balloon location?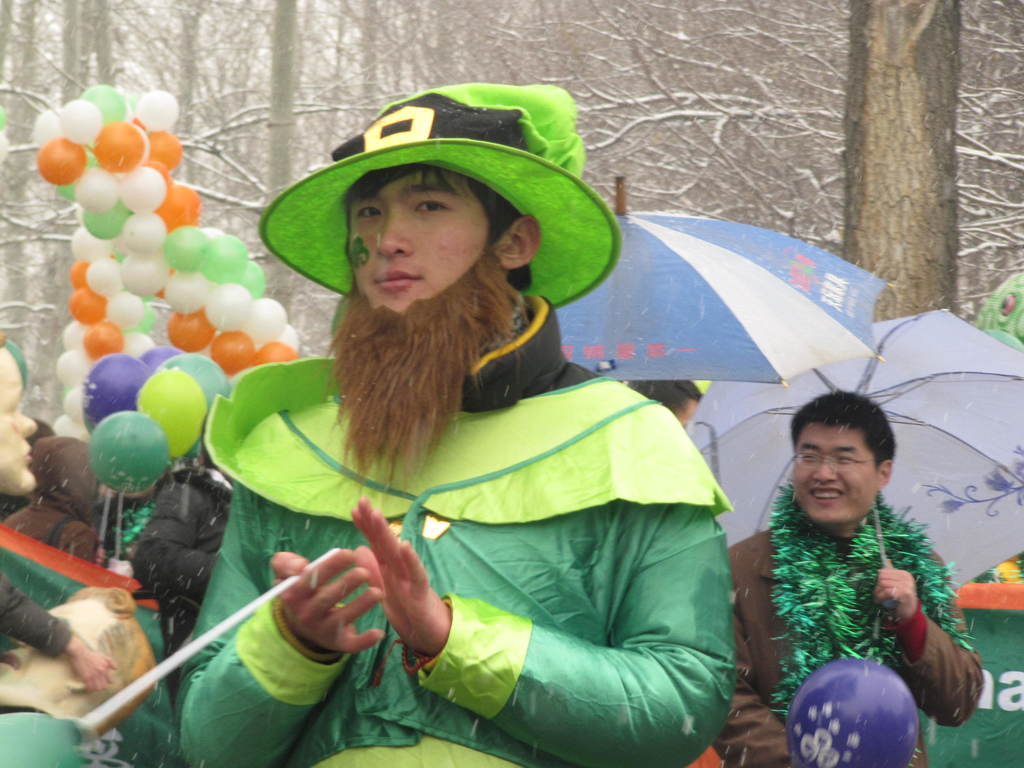
[left=159, top=356, right=234, bottom=452]
